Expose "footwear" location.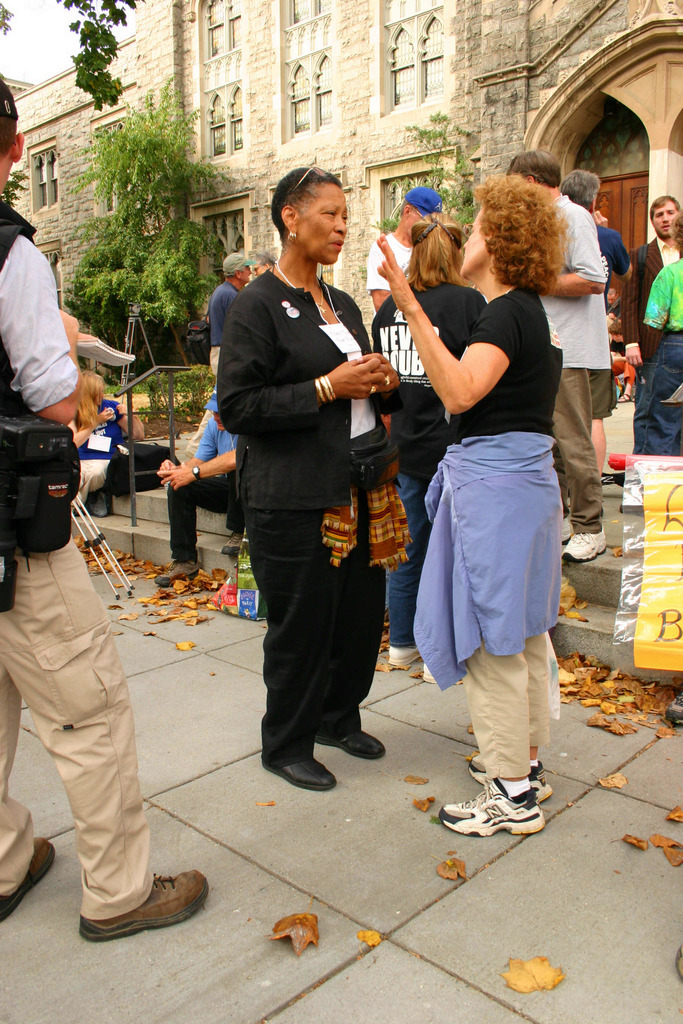
Exposed at (437, 781, 550, 835).
